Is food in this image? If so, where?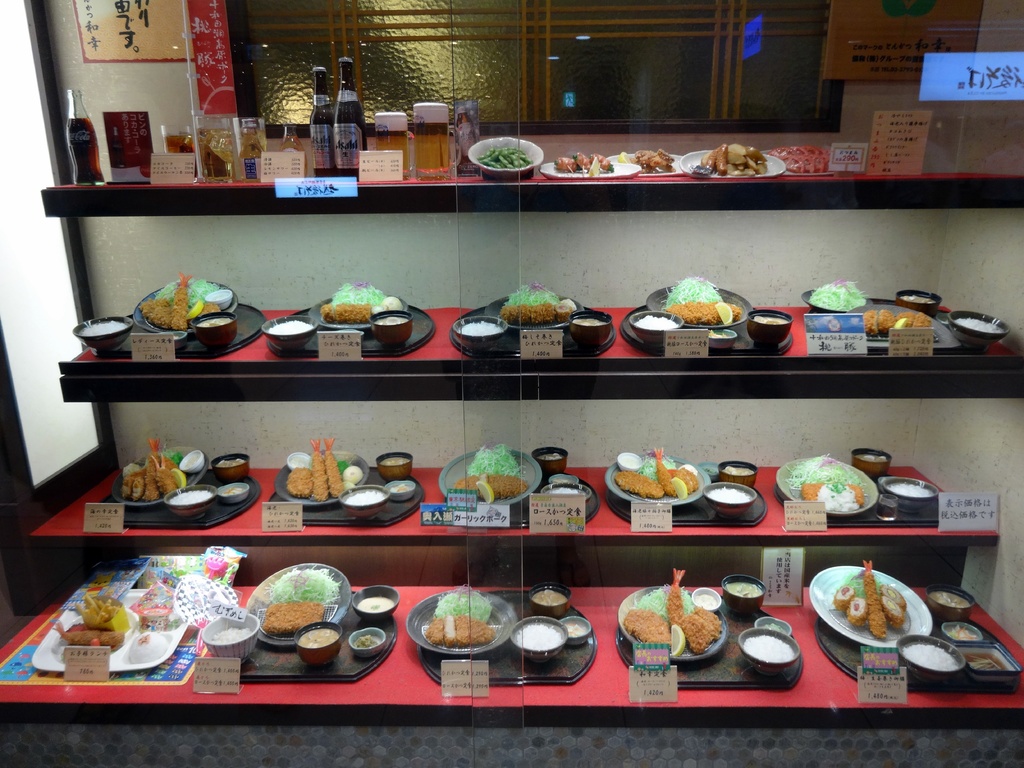
Yes, at box=[516, 620, 563, 650].
